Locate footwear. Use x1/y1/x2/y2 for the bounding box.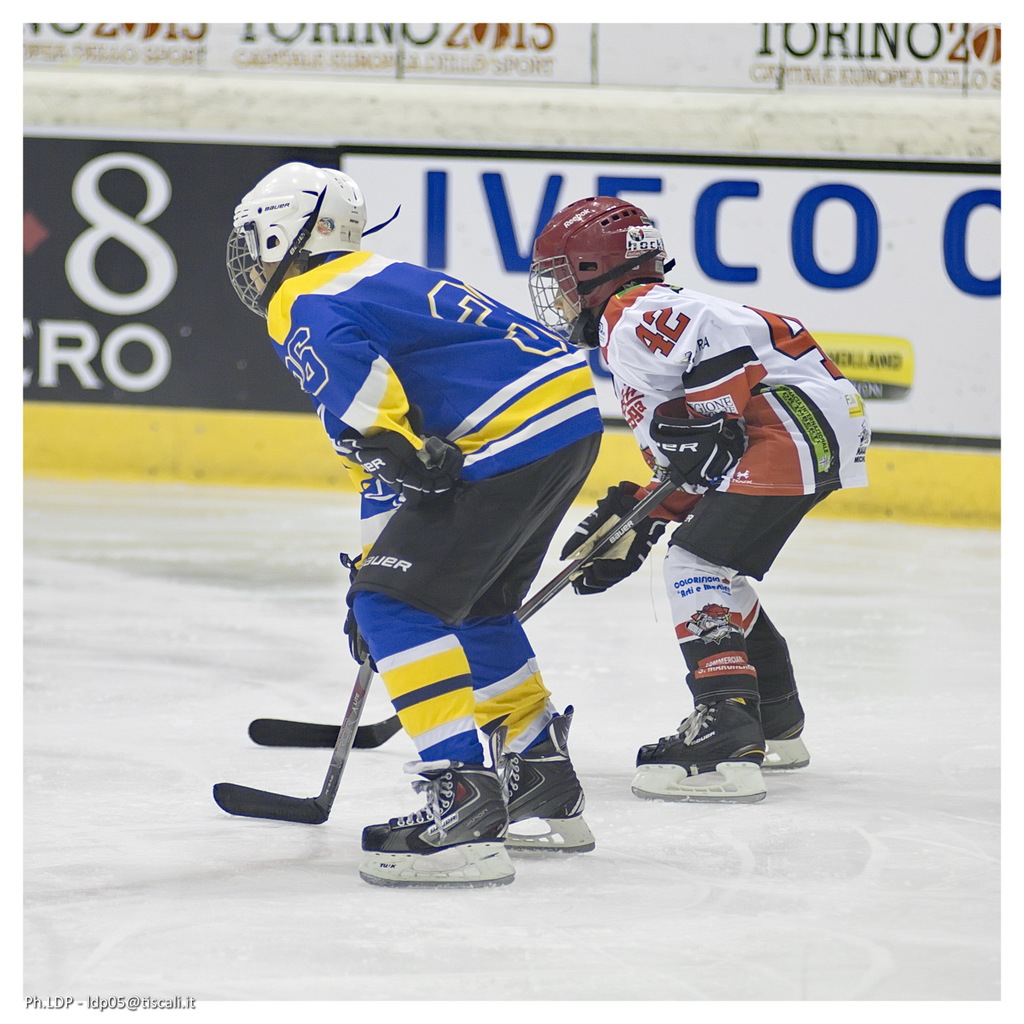
357/725/518/895.
